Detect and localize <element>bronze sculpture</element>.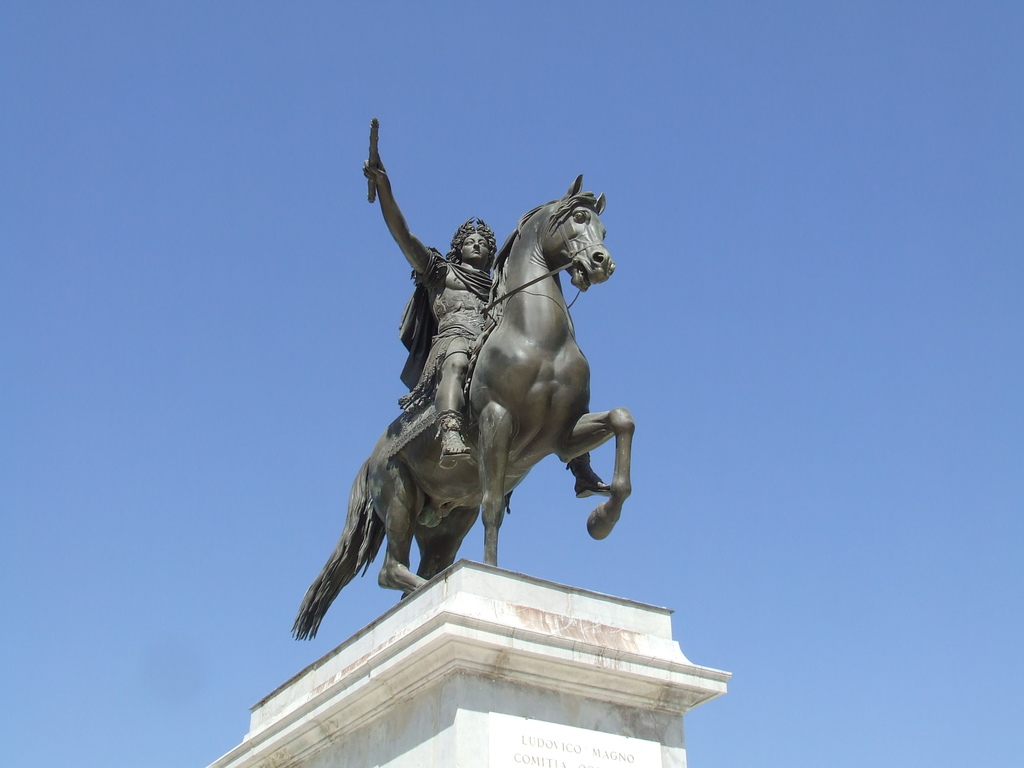
Localized at (292,115,633,645).
